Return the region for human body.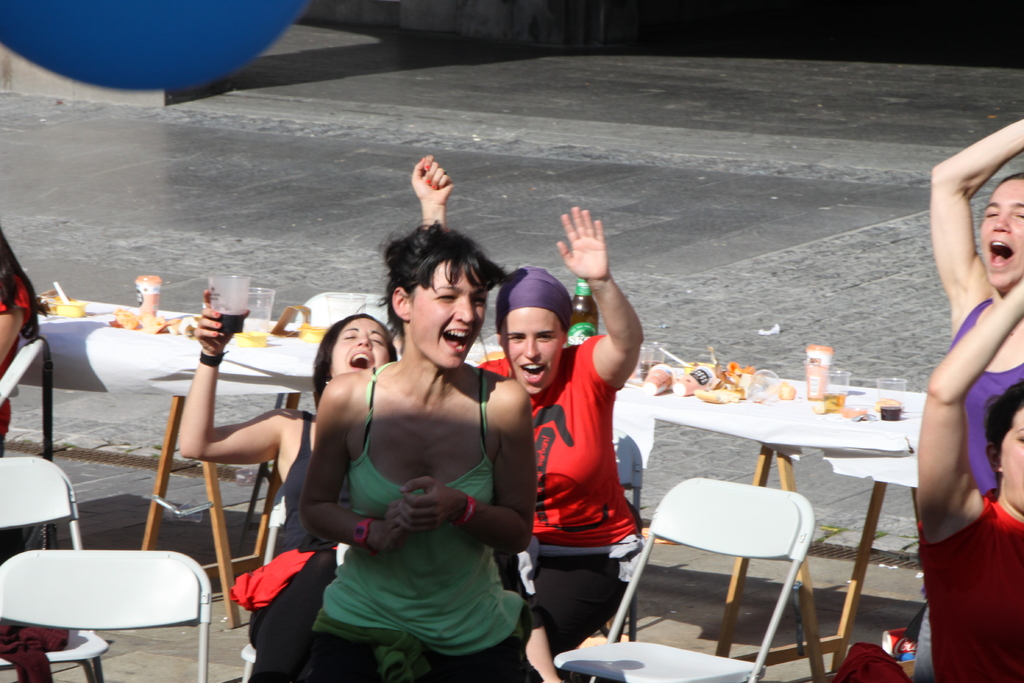
box=[481, 268, 645, 682].
